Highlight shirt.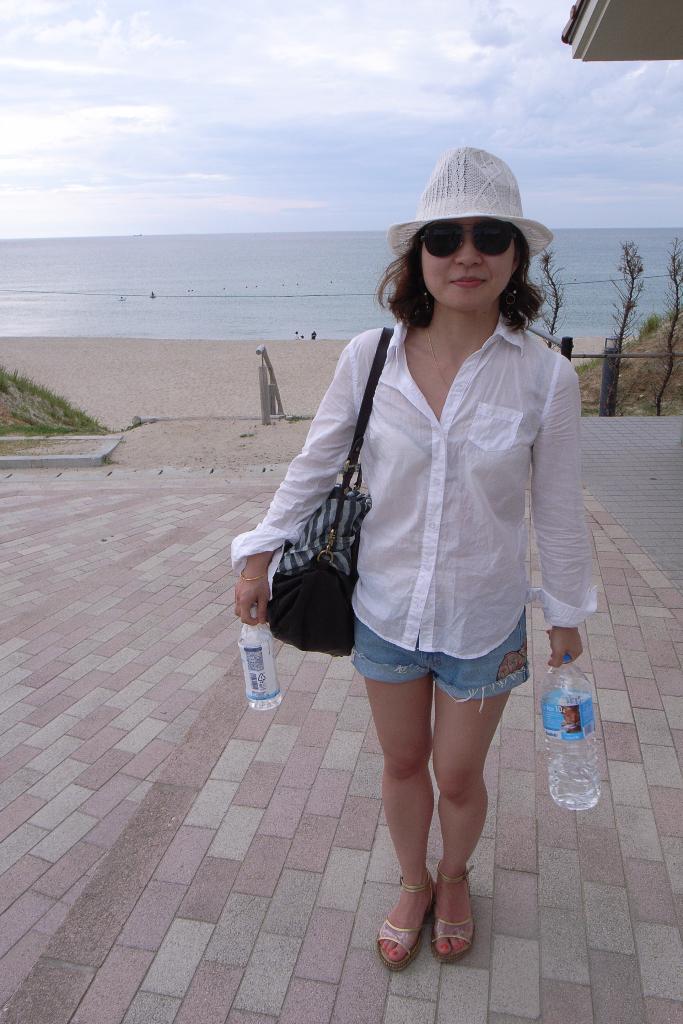
Highlighted region: left=233, top=326, right=604, bottom=667.
